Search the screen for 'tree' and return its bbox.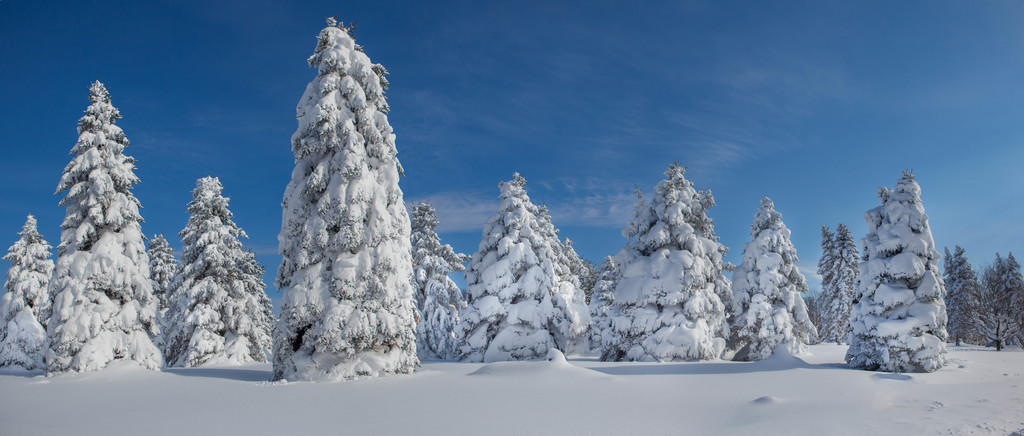
Found: pyautogui.locateOnScreen(594, 248, 616, 286).
